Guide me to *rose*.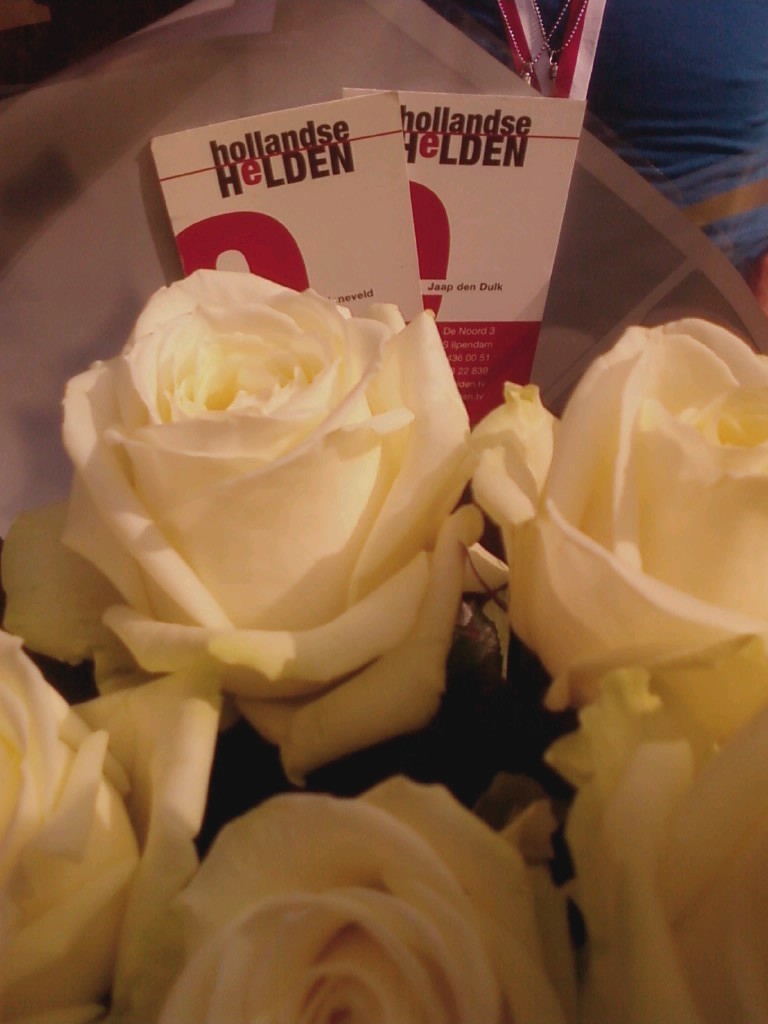
Guidance: select_region(552, 631, 767, 1023).
